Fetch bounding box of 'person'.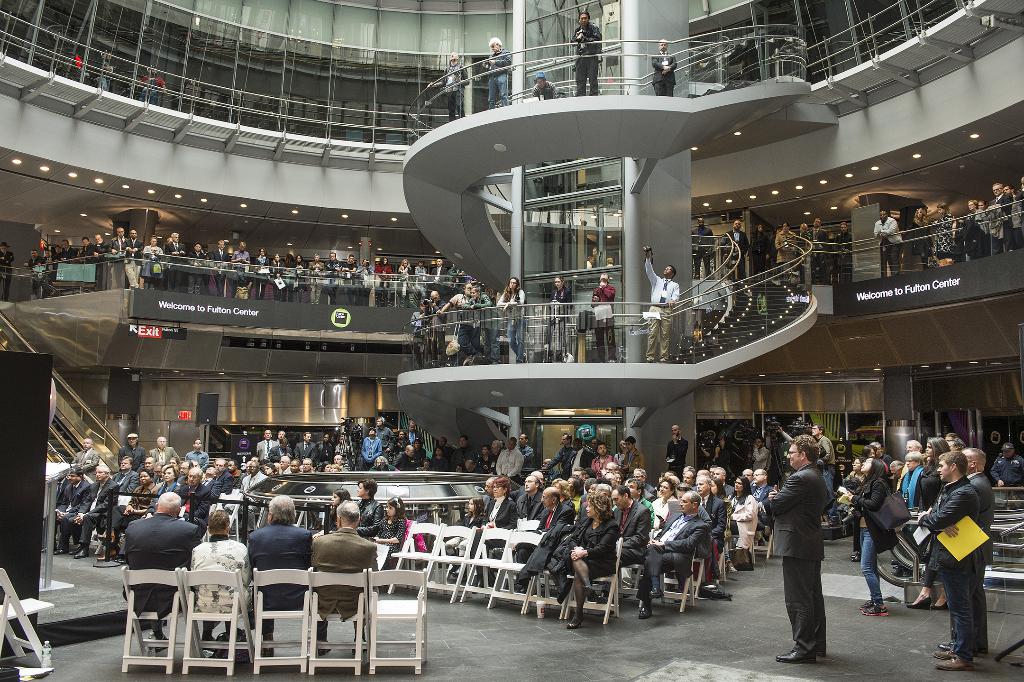
Bbox: select_region(252, 485, 322, 658).
